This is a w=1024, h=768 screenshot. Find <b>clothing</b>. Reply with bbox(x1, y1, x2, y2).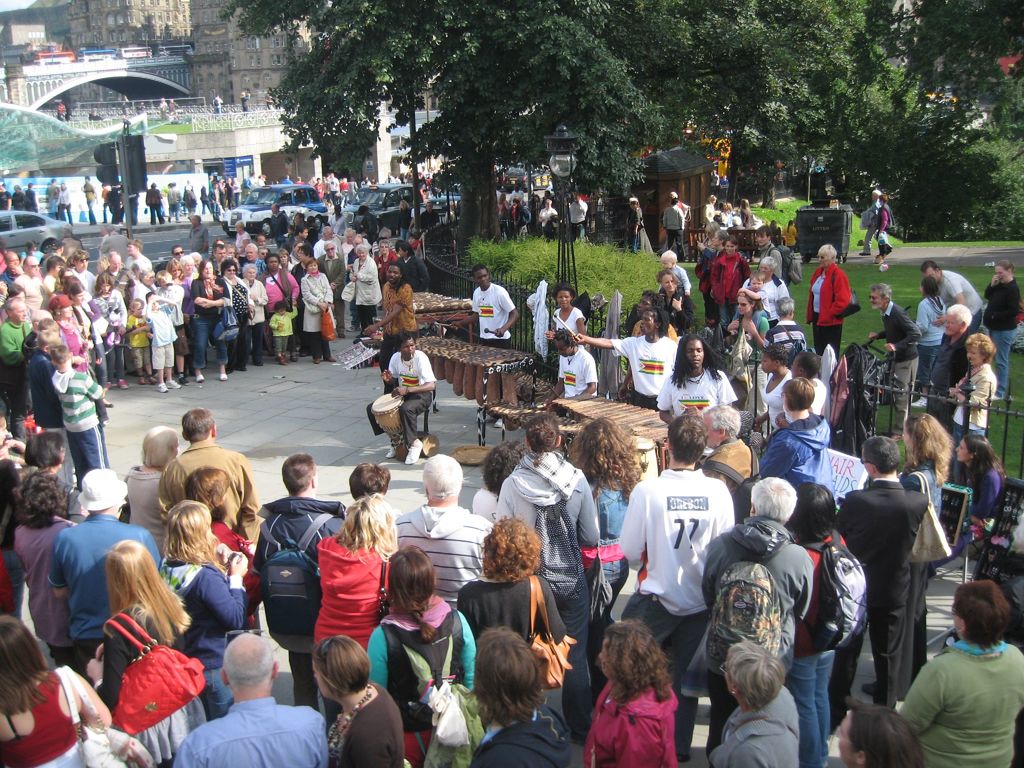
bbox(576, 474, 633, 703).
